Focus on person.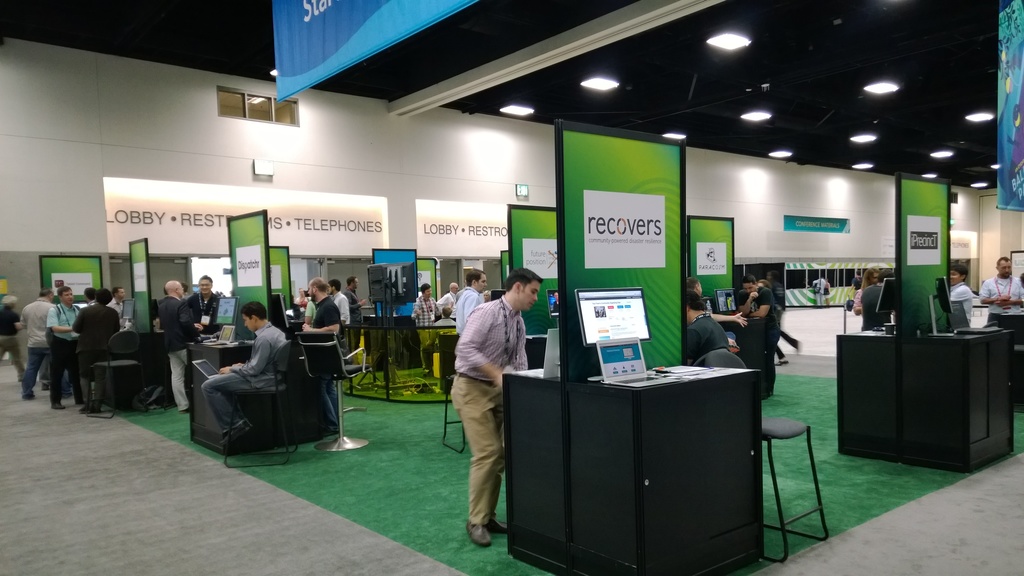
Focused at region(73, 280, 125, 410).
